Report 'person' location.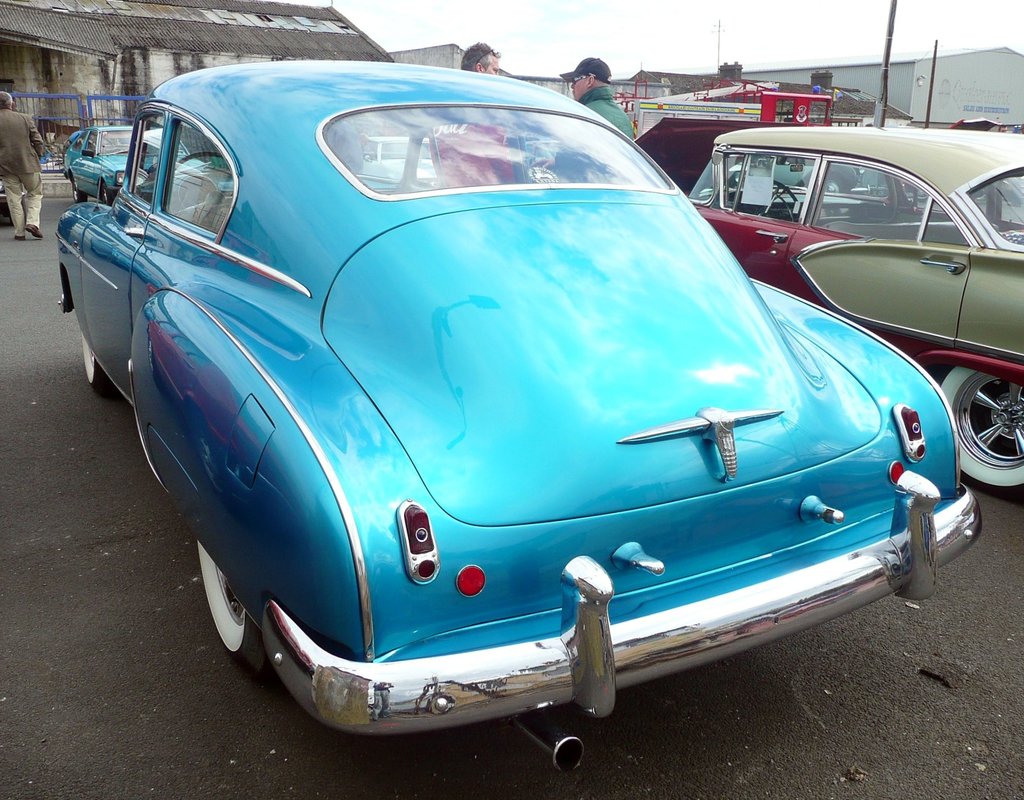
Report: BBox(456, 38, 499, 77).
